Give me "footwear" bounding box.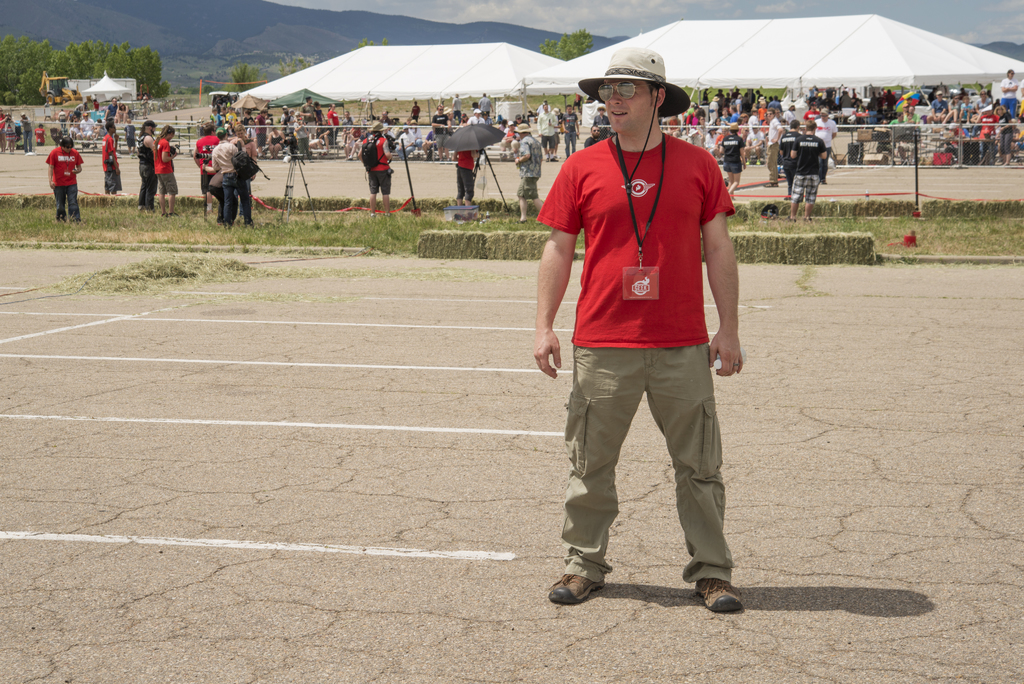
x1=349 y1=156 x2=354 y2=159.
